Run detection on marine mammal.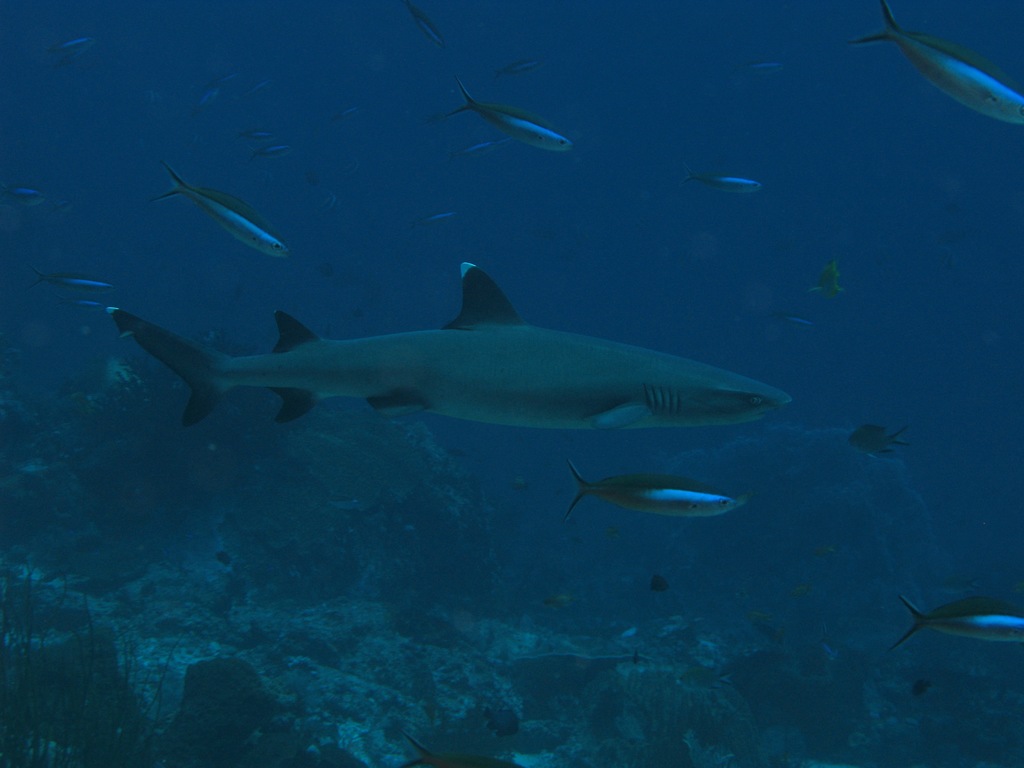
Result: x1=569 y1=460 x2=749 y2=523.
